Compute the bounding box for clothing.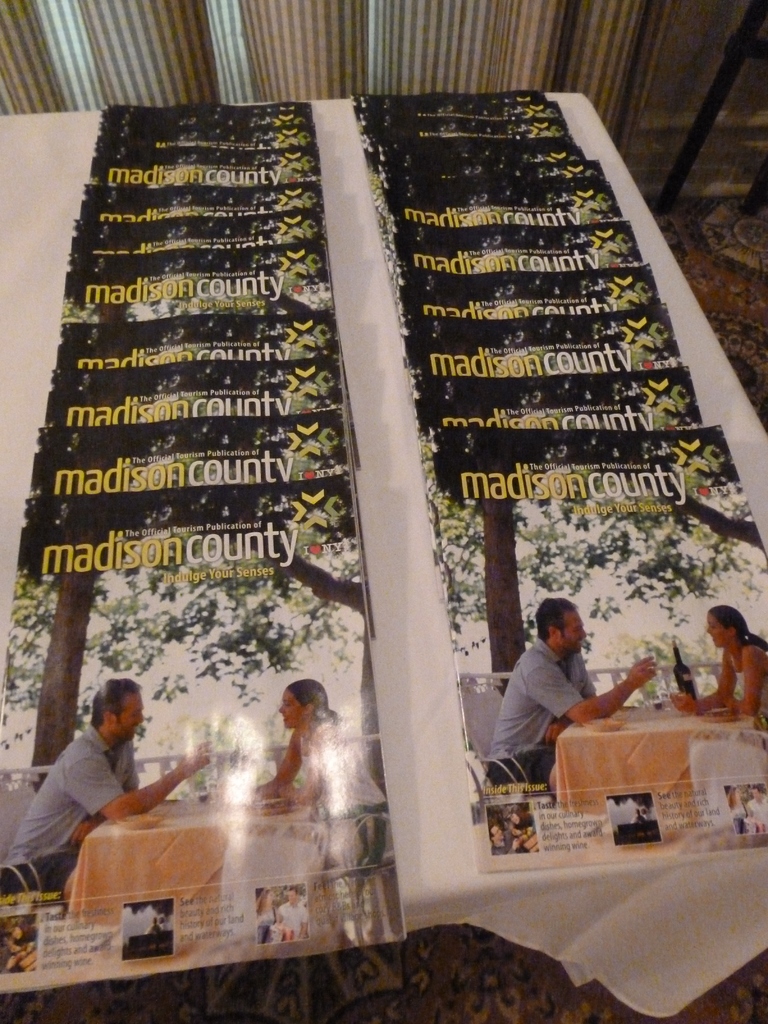
BBox(731, 653, 767, 729).
